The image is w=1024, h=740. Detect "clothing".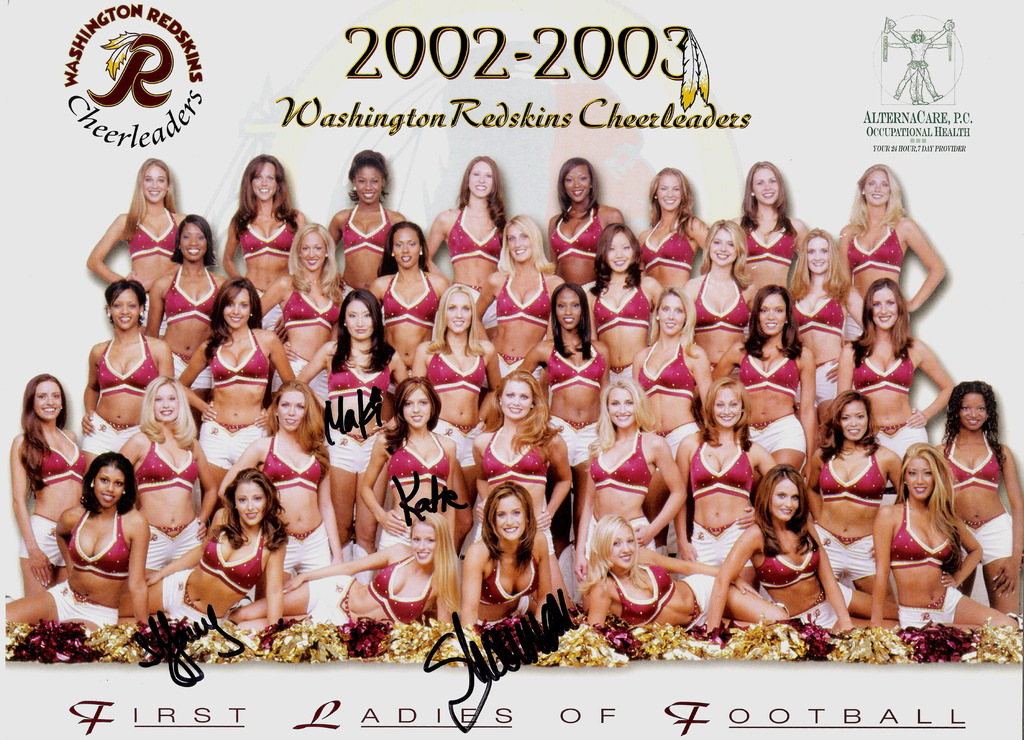
Detection: bbox(681, 572, 721, 629).
